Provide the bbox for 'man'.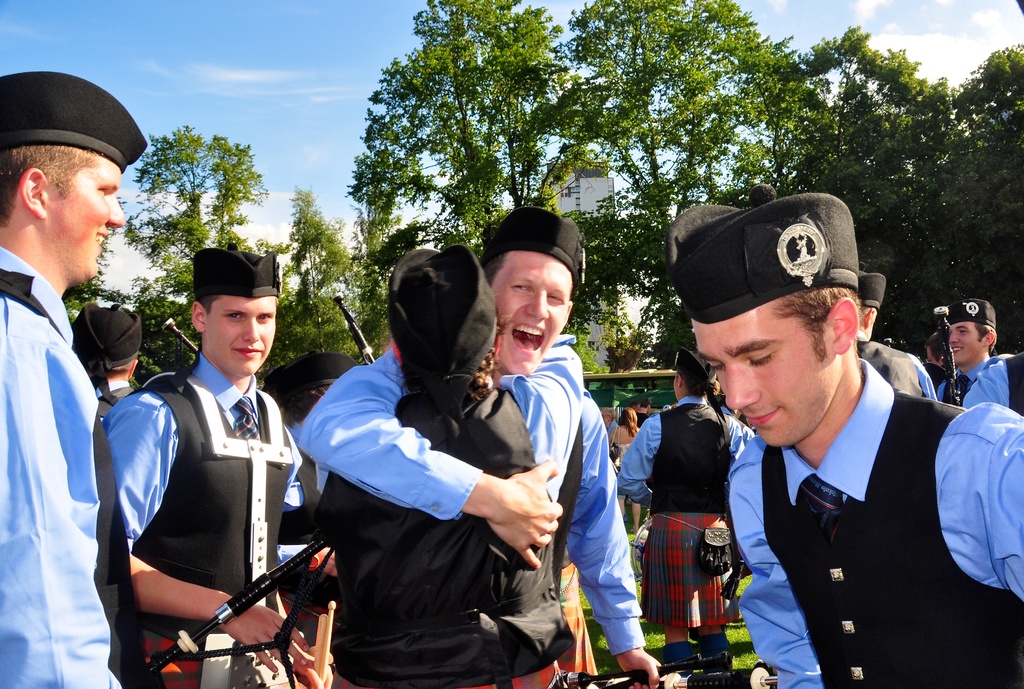
{"left": 939, "top": 303, "right": 1023, "bottom": 409}.
